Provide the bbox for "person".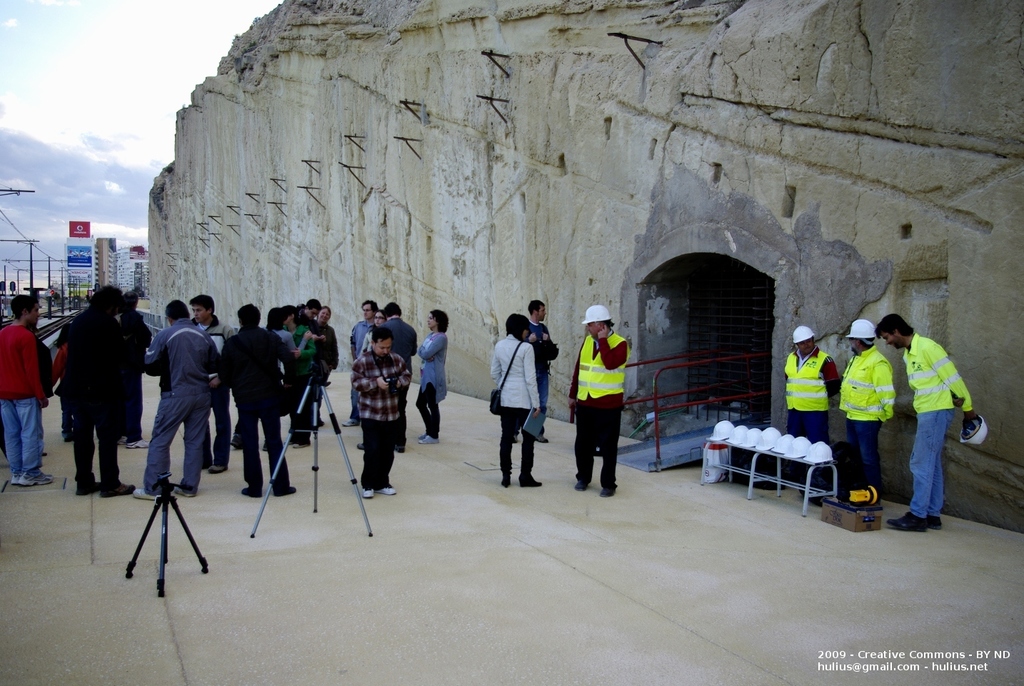
bbox=(354, 308, 384, 450).
